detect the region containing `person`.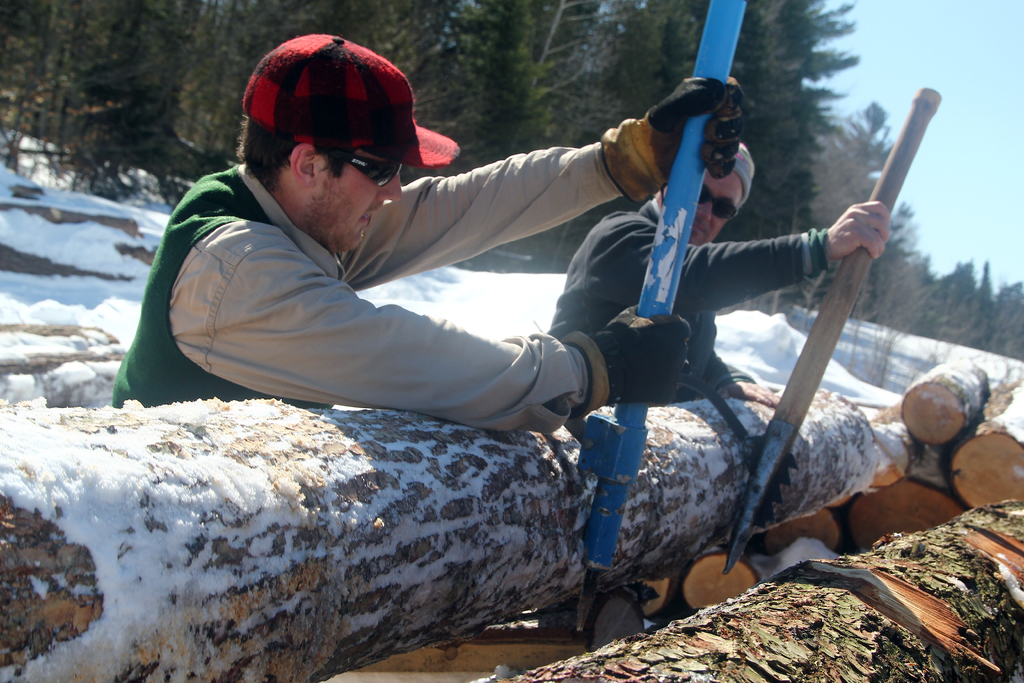
crop(549, 139, 892, 437).
